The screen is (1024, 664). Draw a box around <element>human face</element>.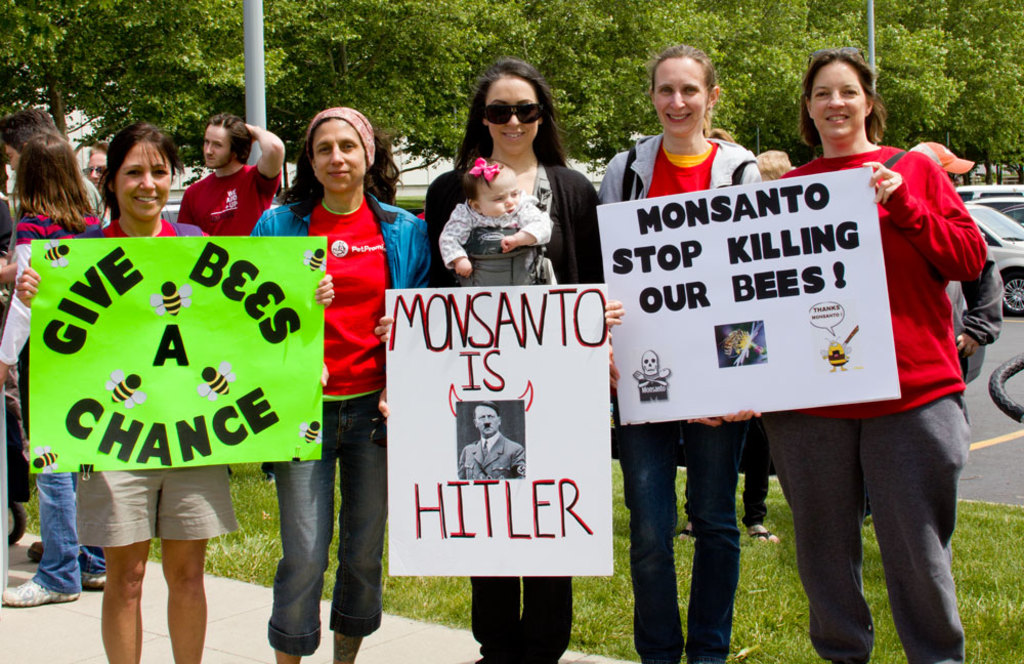
113/141/174/221.
